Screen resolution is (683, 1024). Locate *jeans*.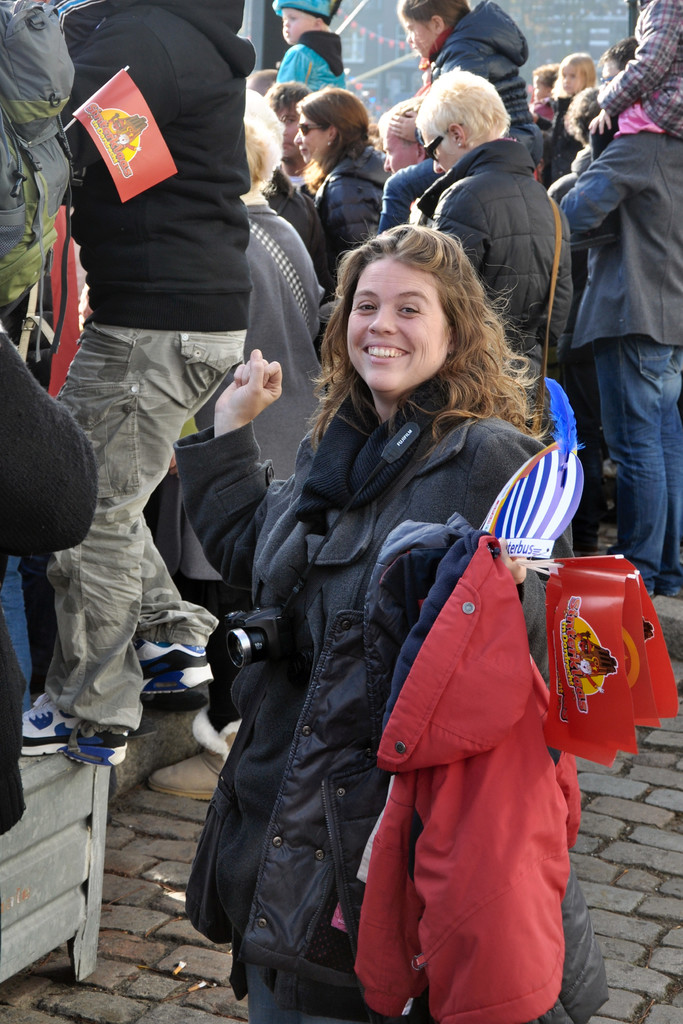
<bbox>583, 339, 682, 576</bbox>.
